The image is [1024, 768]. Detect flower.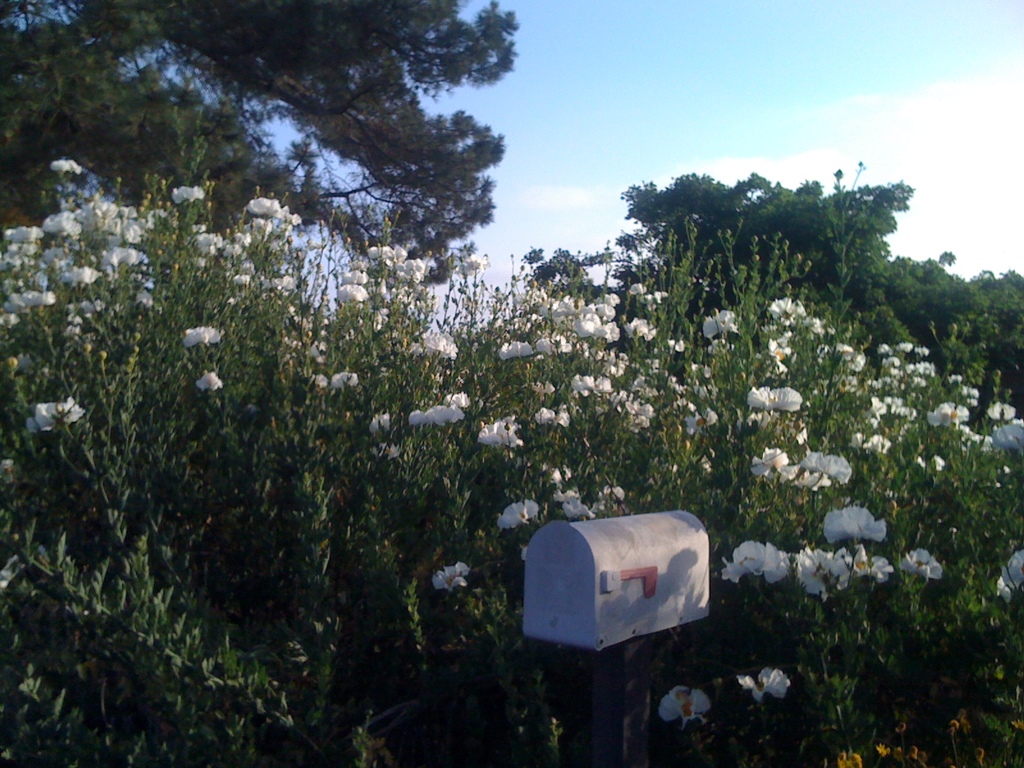
Detection: detection(458, 253, 490, 279).
